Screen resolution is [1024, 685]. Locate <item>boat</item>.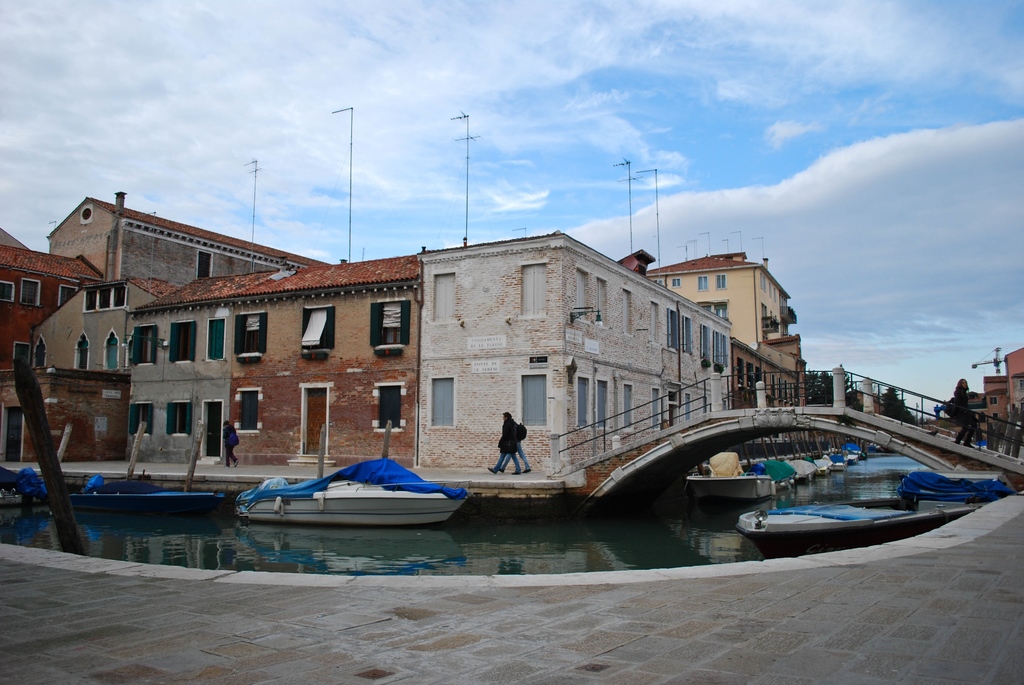
733, 498, 983, 553.
